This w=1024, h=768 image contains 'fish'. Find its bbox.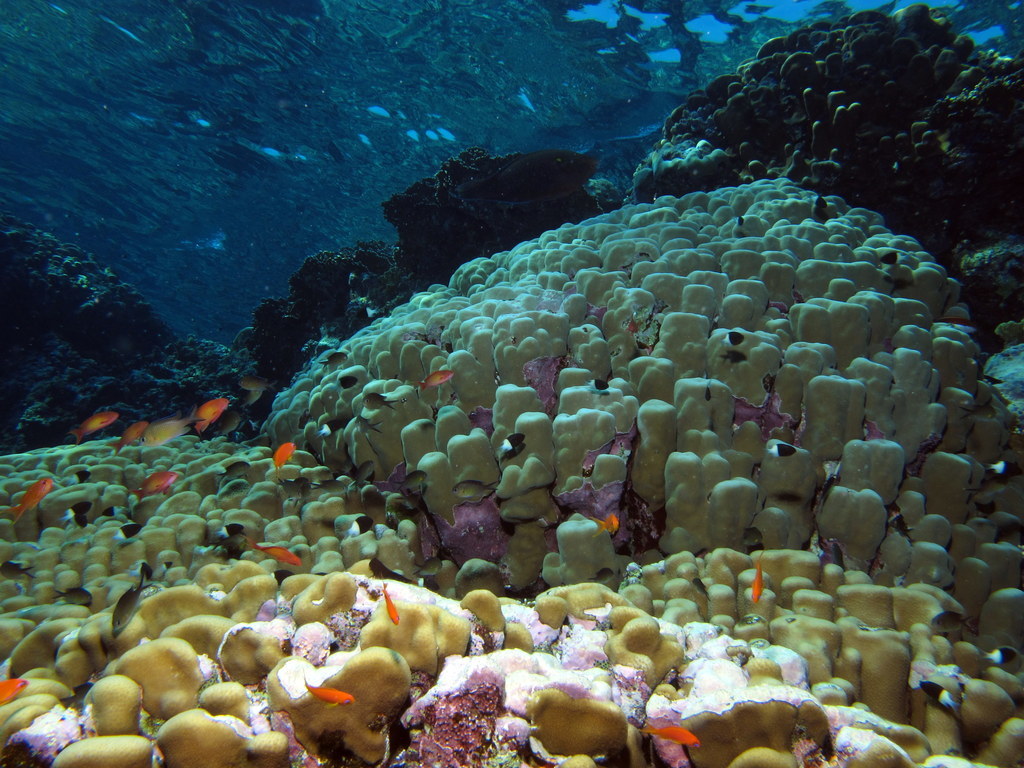
346, 514, 372, 540.
